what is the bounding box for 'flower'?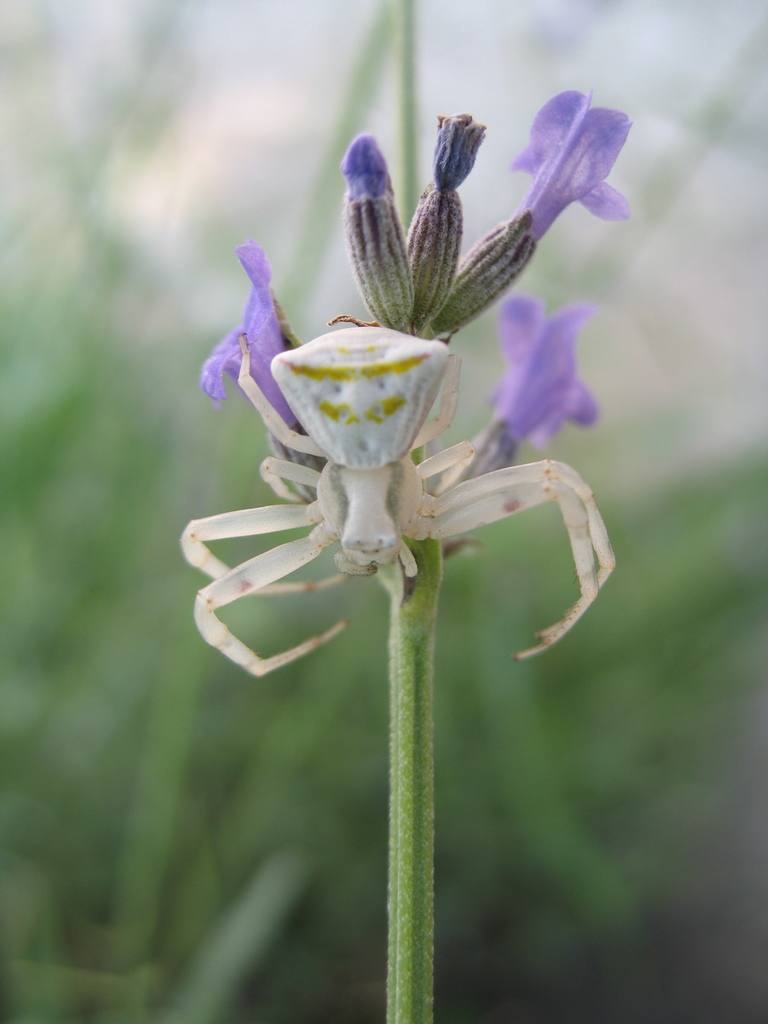
x1=200, y1=243, x2=303, y2=447.
